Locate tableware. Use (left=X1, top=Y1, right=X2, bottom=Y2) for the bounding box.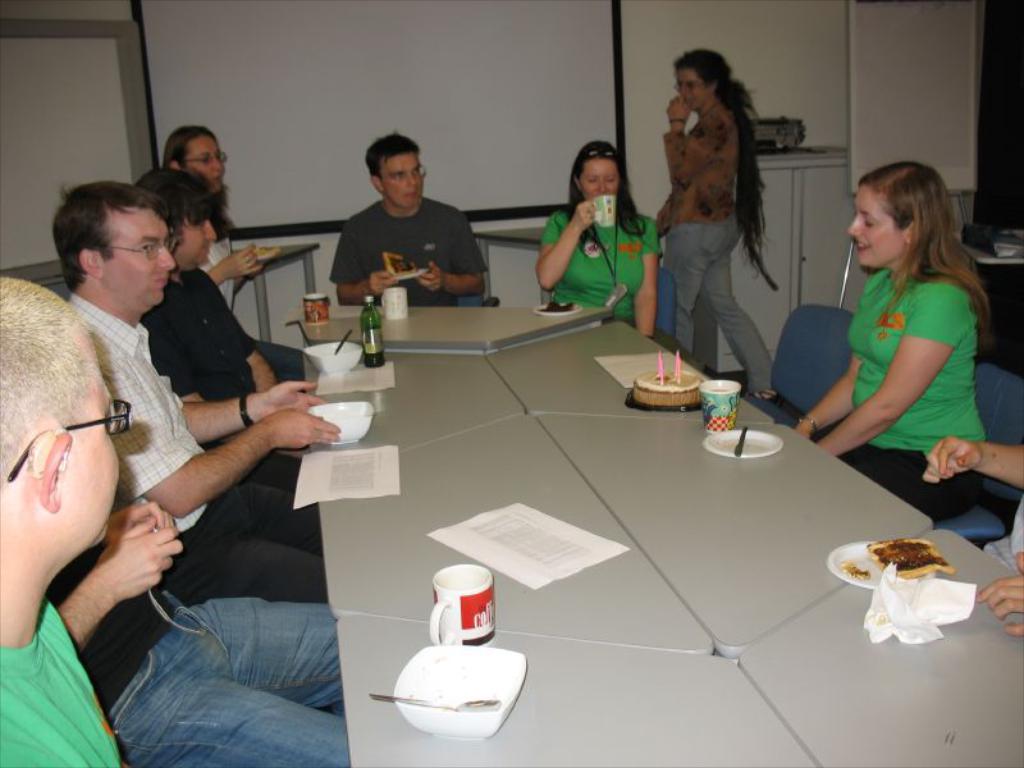
(left=303, top=293, right=328, bottom=325).
